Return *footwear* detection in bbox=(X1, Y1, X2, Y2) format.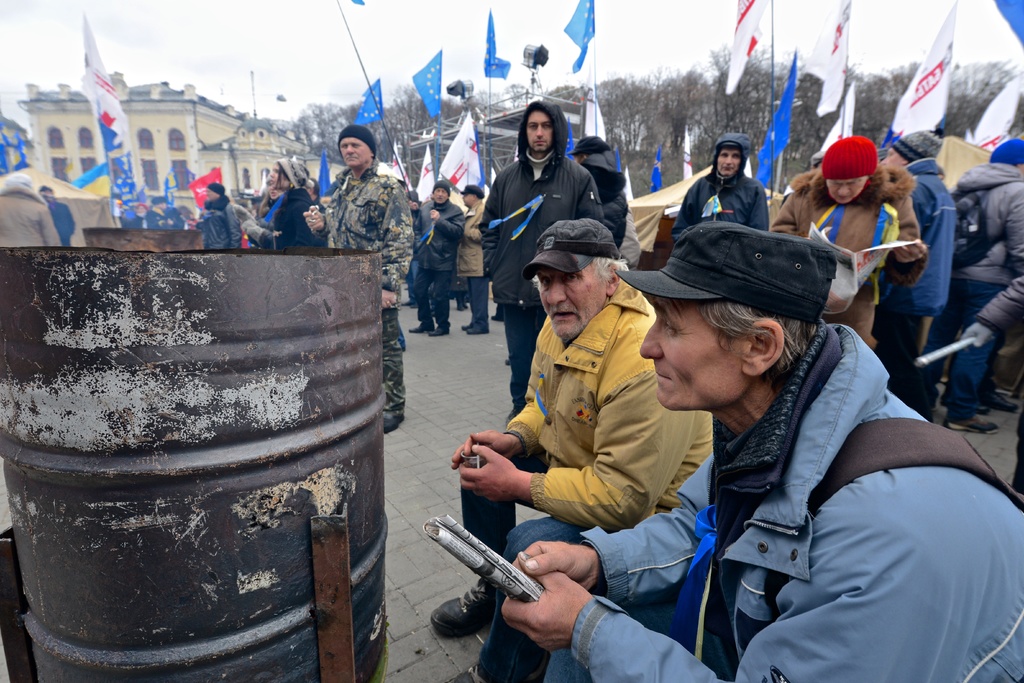
bbox=(461, 322, 473, 327).
